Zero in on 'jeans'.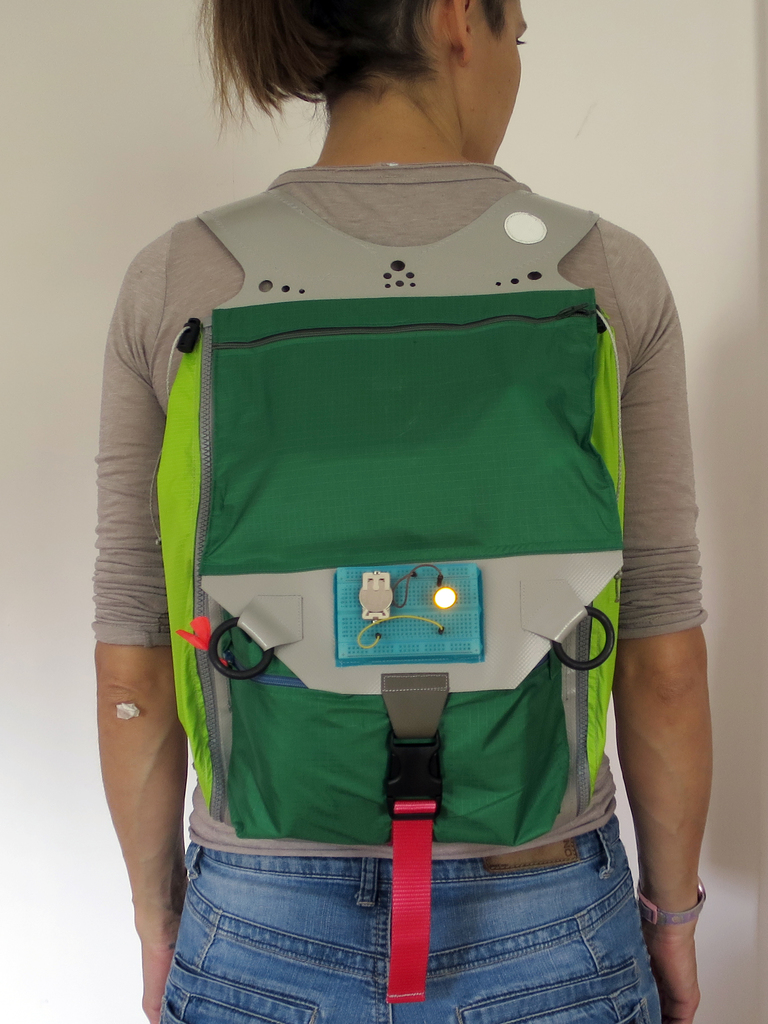
Zeroed in: [left=159, top=817, right=660, bottom=1023].
